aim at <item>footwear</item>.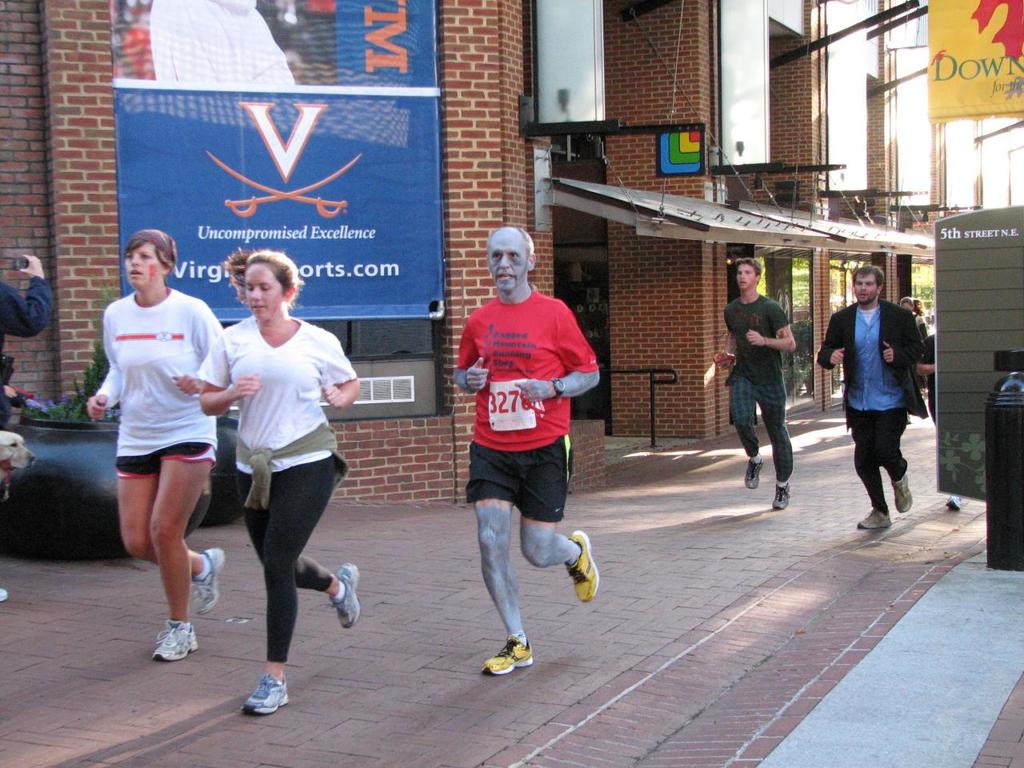
Aimed at box=[557, 522, 603, 608].
